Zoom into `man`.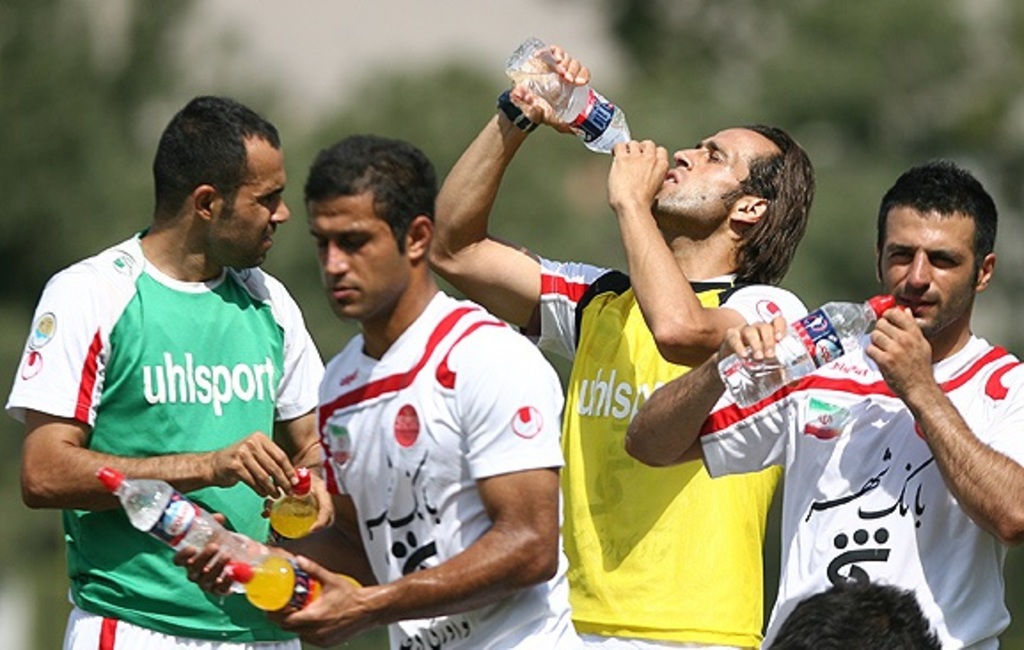
Zoom target: 422, 46, 818, 648.
